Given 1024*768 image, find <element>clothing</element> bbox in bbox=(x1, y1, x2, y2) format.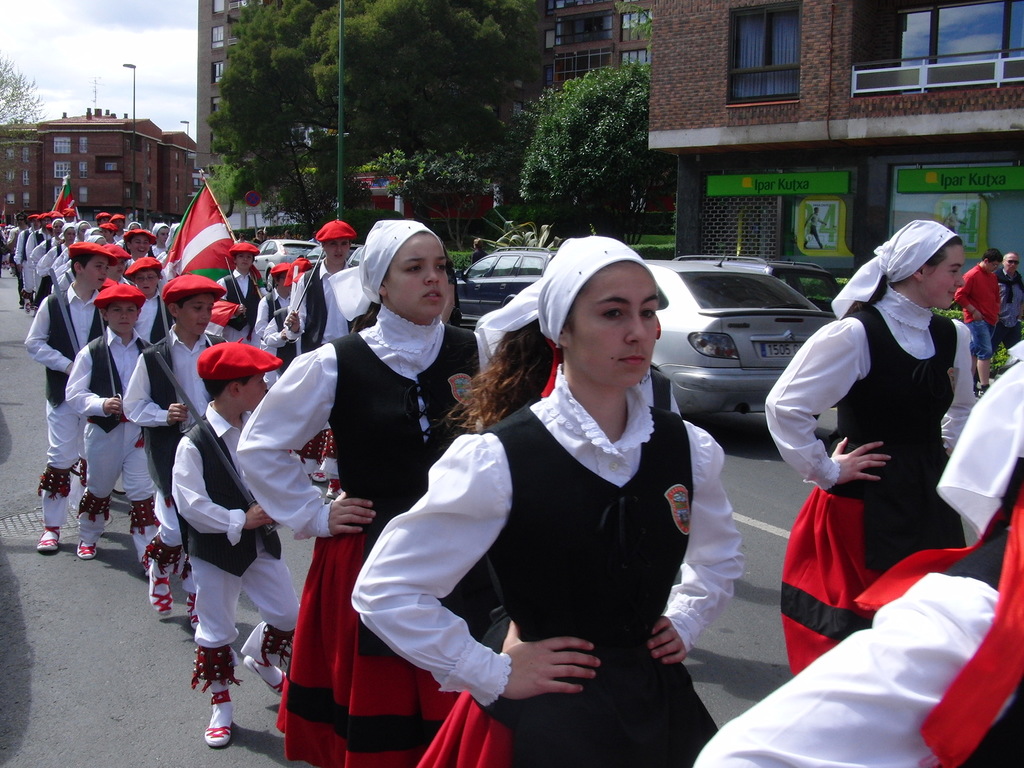
bbox=(423, 333, 718, 753).
